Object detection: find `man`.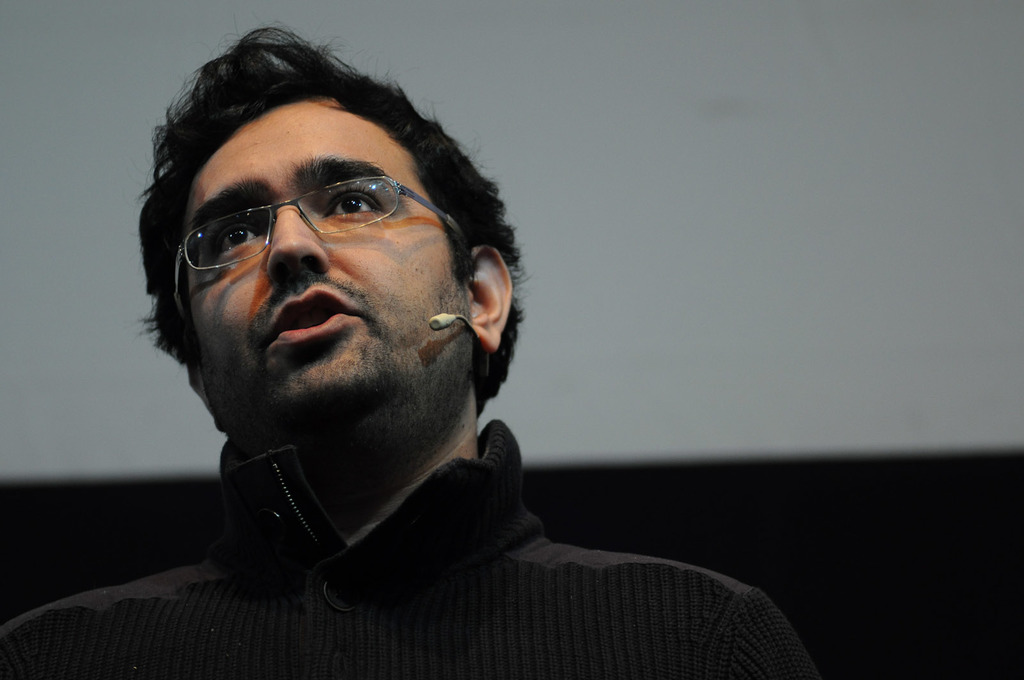
bbox(20, 36, 739, 668).
